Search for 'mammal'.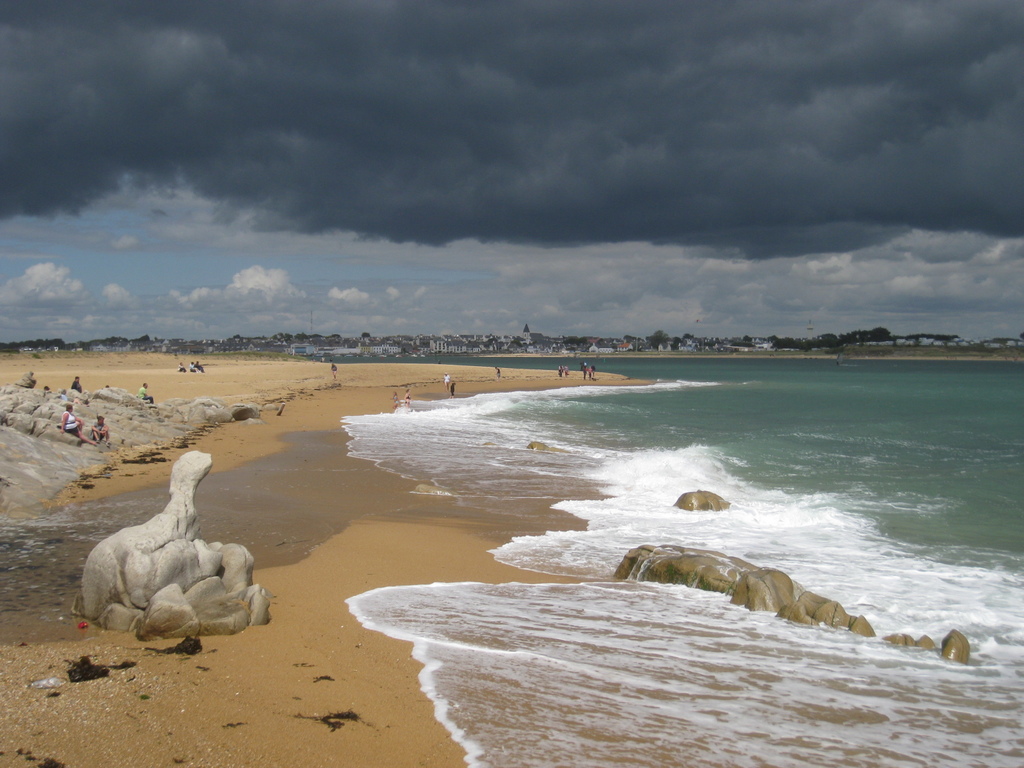
Found at BBox(449, 382, 454, 399).
